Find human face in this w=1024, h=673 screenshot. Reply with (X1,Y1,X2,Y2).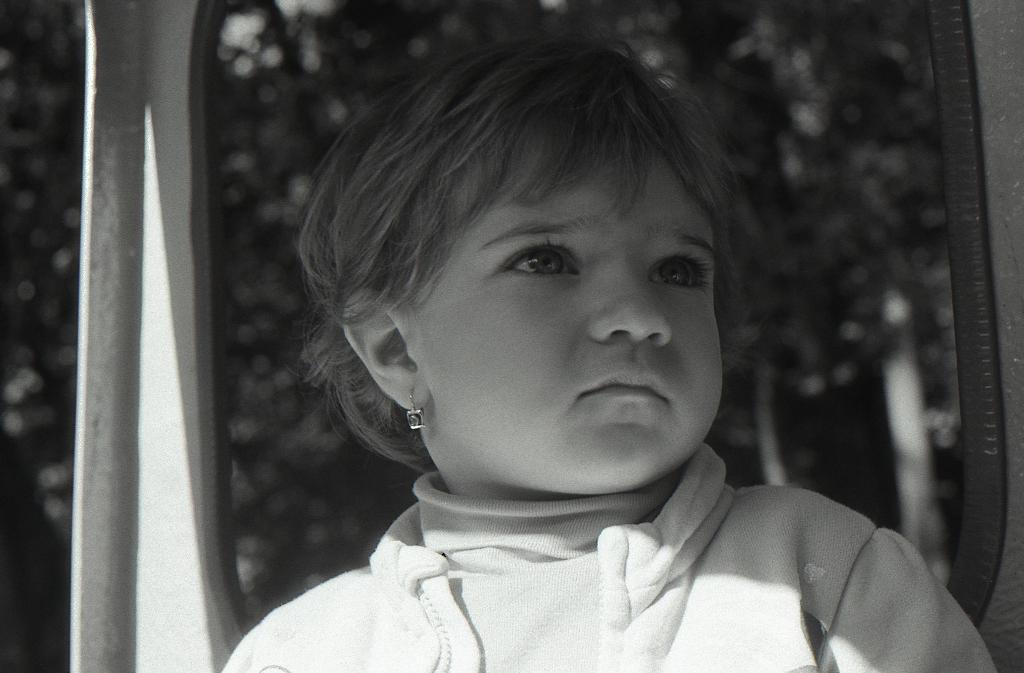
(388,136,728,470).
